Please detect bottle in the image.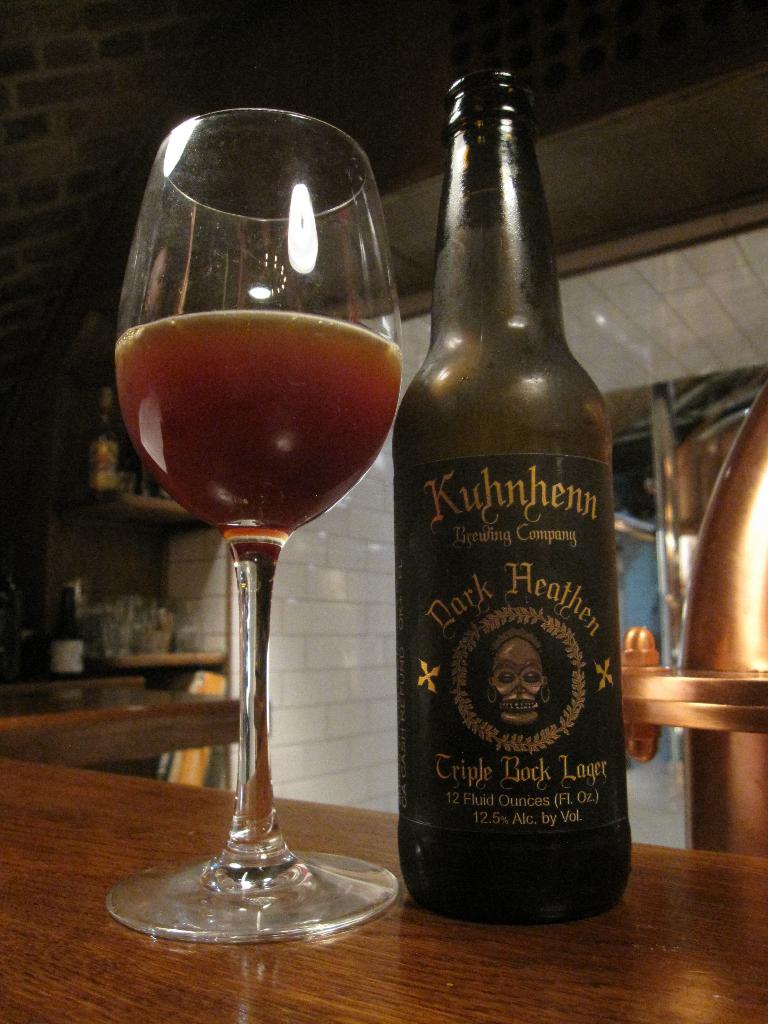
{"x1": 378, "y1": 82, "x2": 637, "y2": 932}.
